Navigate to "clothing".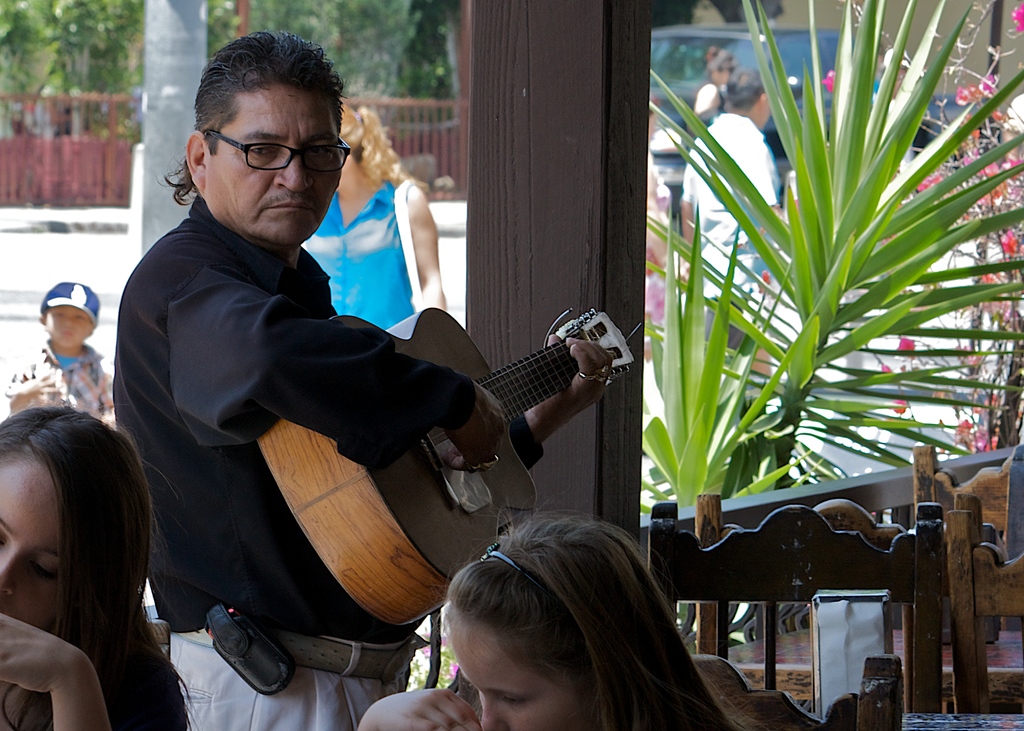
Navigation target: 0, 349, 110, 411.
